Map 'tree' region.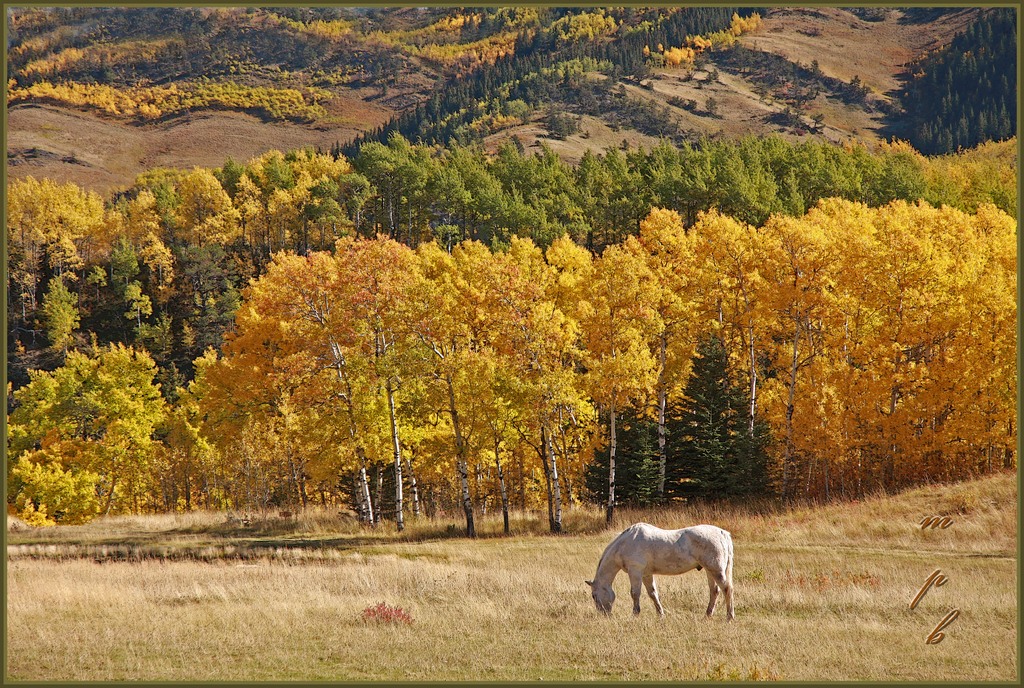
Mapped to left=119, top=158, right=190, bottom=291.
